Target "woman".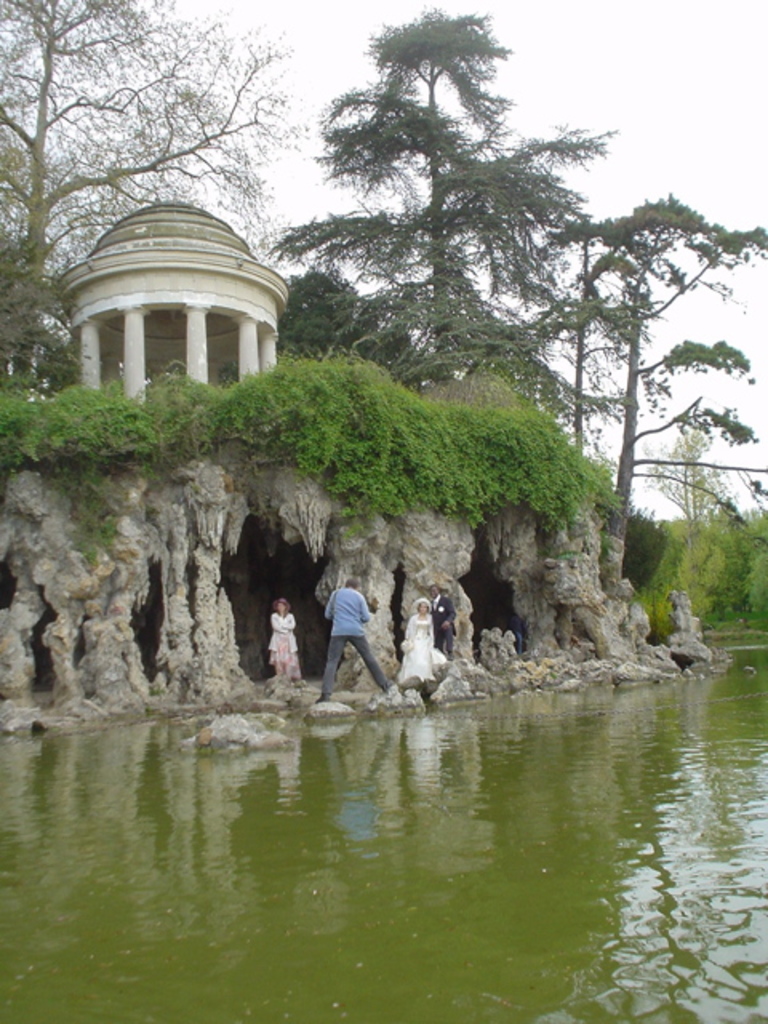
Target region: <box>270,600,301,678</box>.
